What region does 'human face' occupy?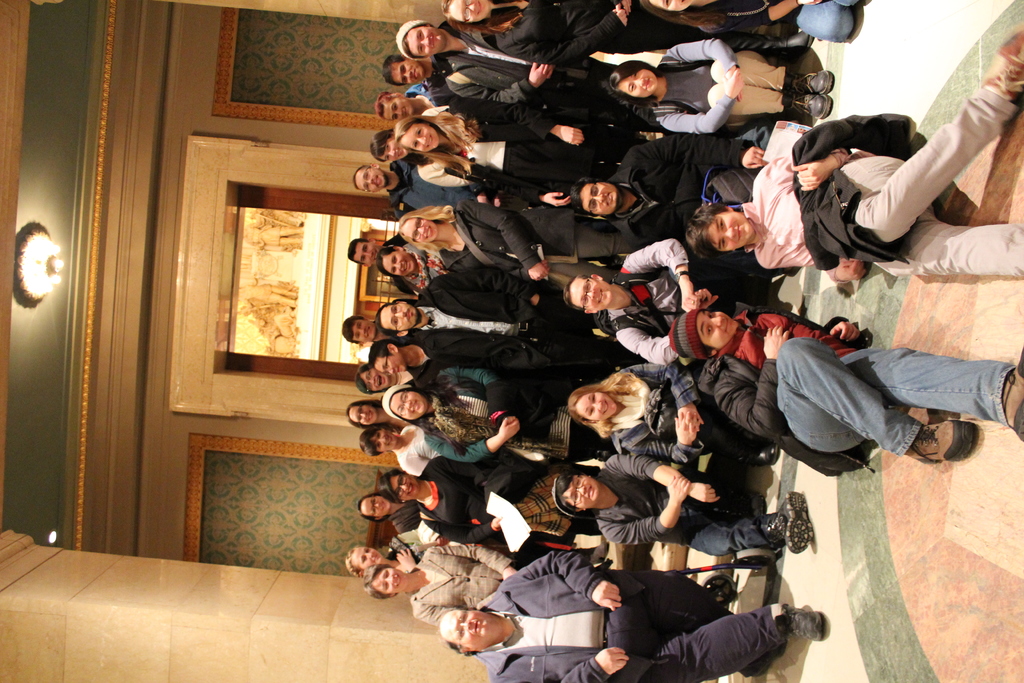
<region>707, 215, 753, 251</region>.
